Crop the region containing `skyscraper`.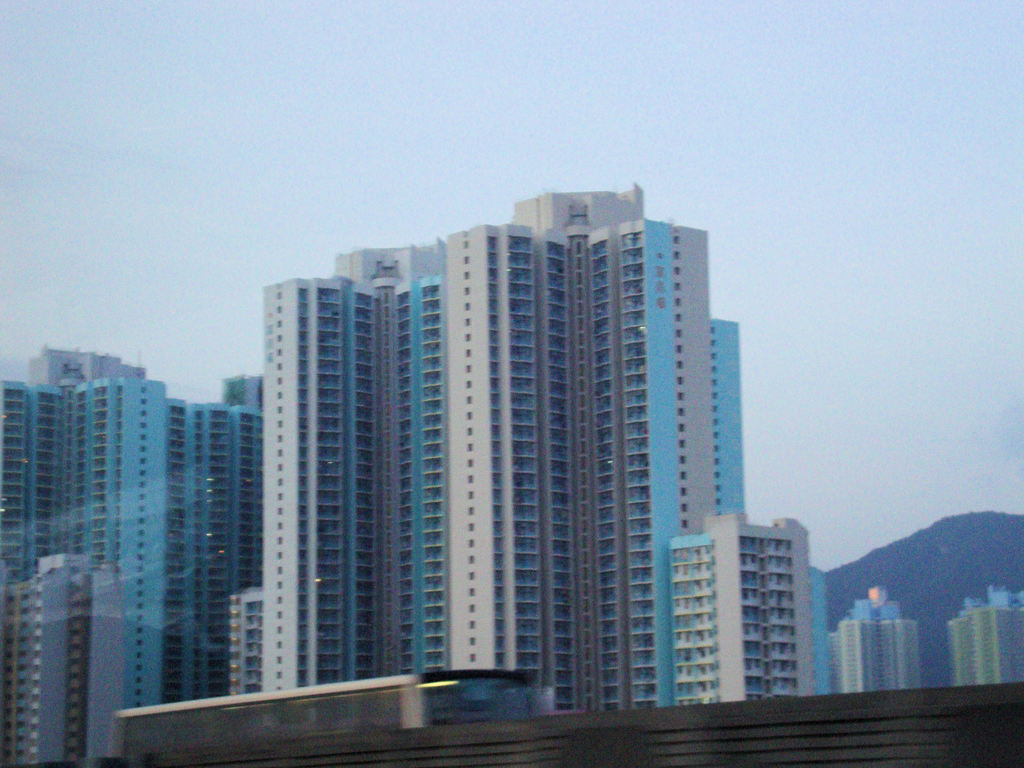
Crop region: (x1=0, y1=366, x2=268, y2=762).
